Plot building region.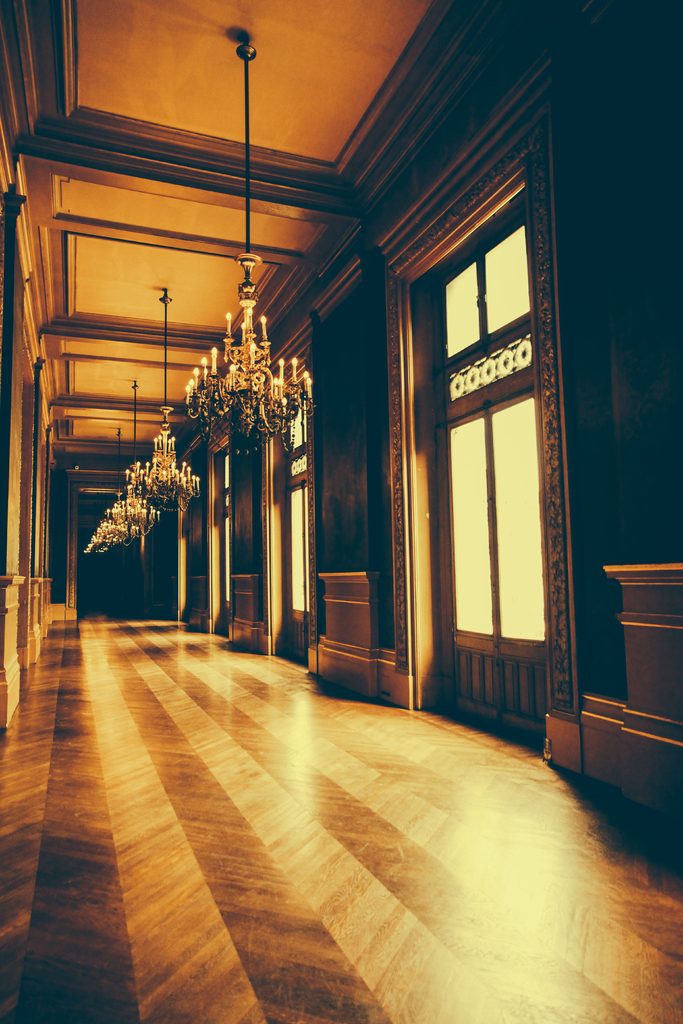
Plotted at locate(0, 0, 682, 1023).
